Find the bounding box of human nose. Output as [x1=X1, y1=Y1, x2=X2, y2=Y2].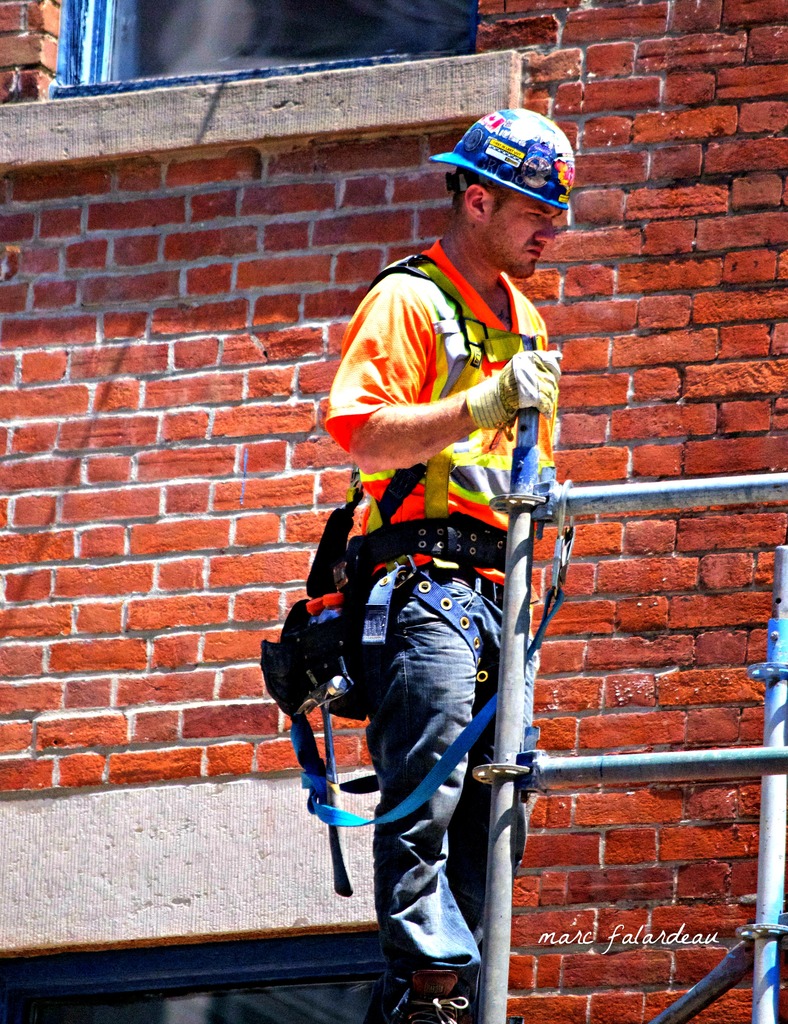
[x1=533, y1=217, x2=556, y2=241].
